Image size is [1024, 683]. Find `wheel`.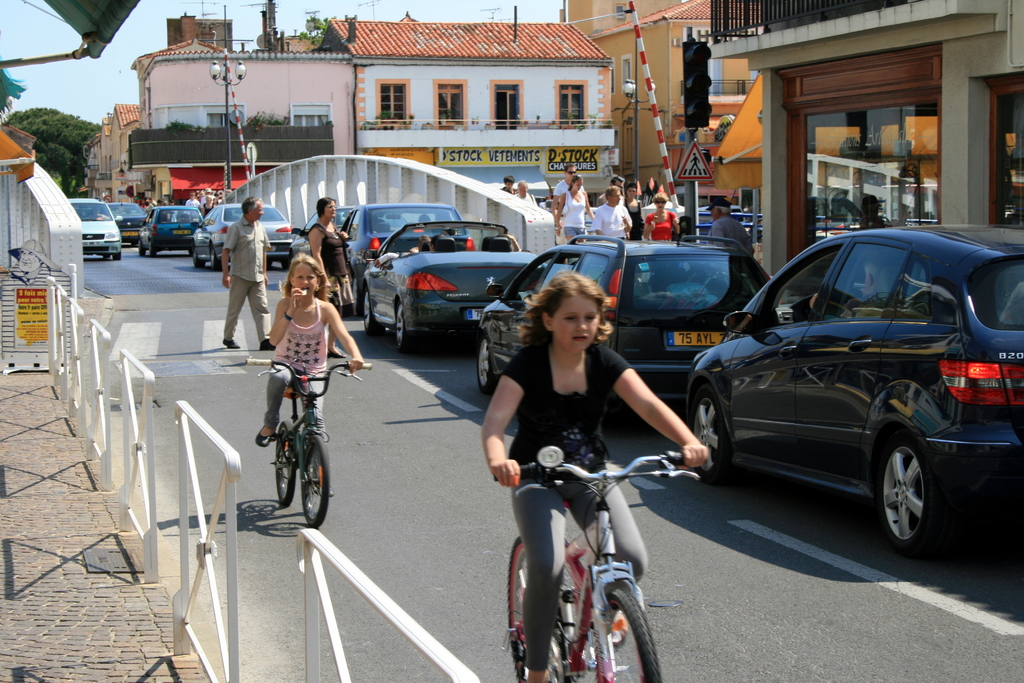
(112,251,125,263).
